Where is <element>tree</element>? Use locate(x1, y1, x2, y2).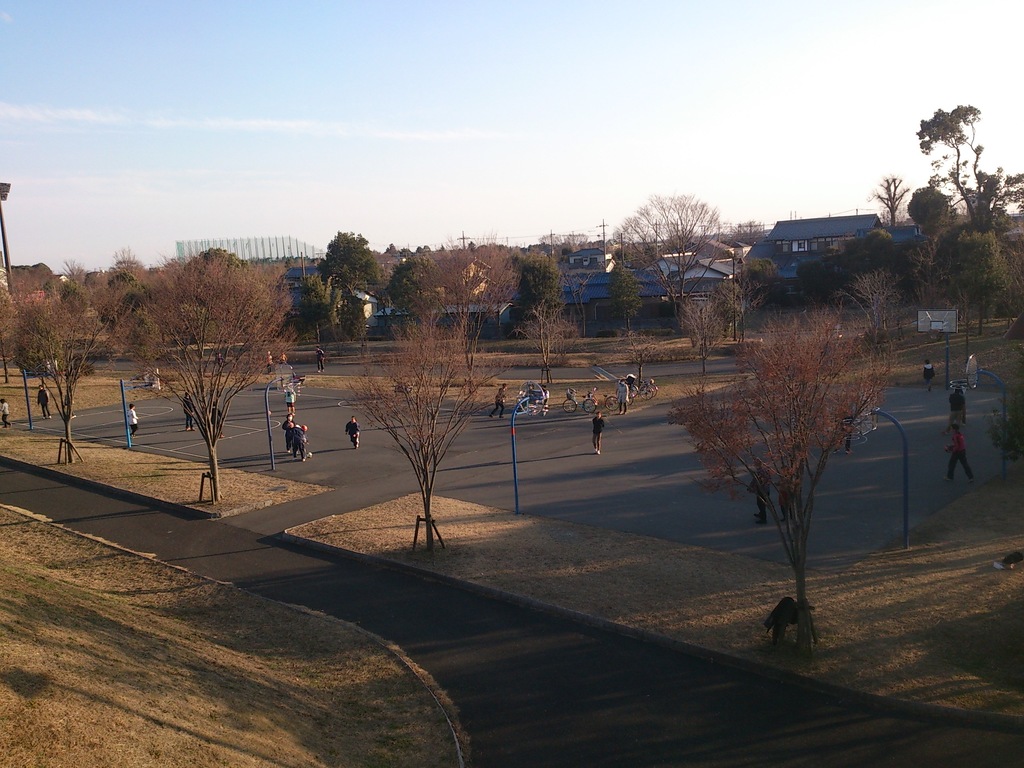
locate(868, 175, 911, 225).
